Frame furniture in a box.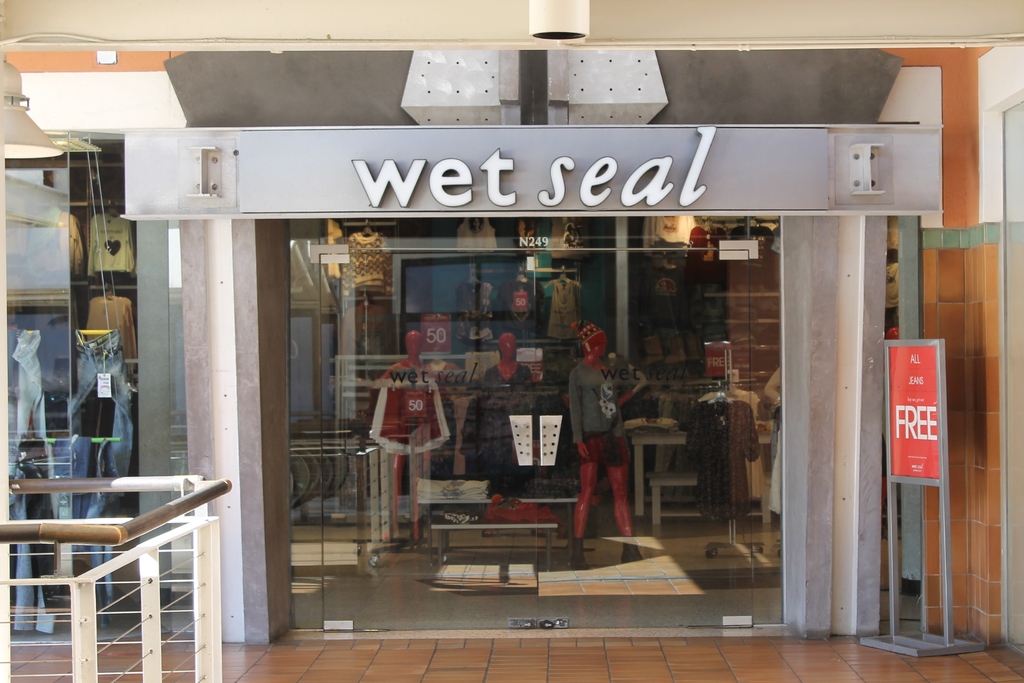
rect(417, 485, 580, 565).
